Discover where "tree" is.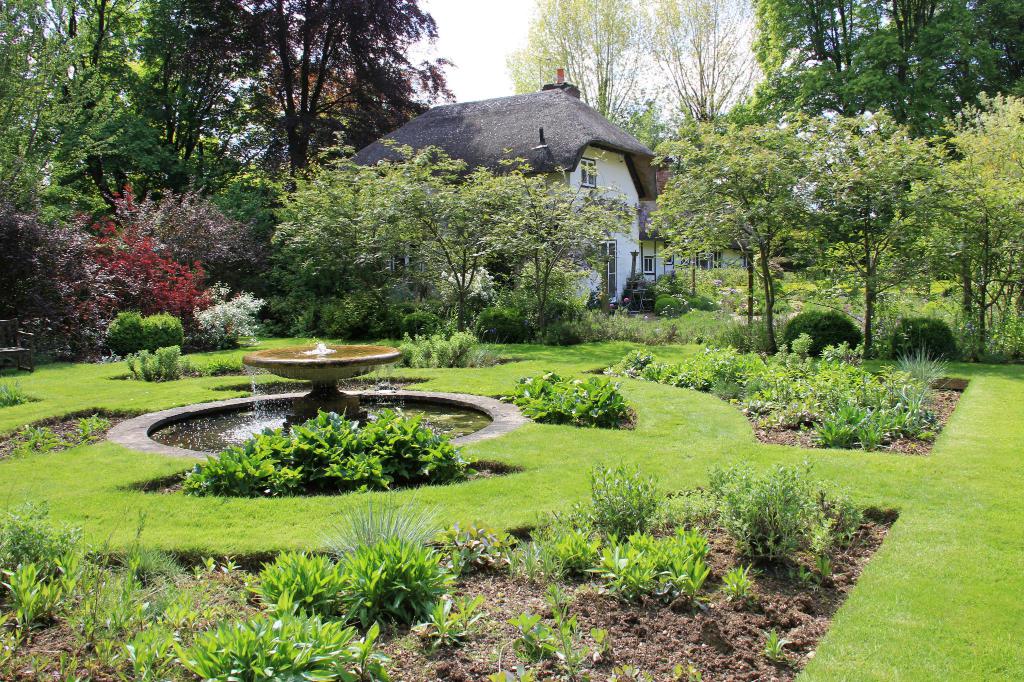
Discovered at <bbox>508, 35, 558, 97</bbox>.
